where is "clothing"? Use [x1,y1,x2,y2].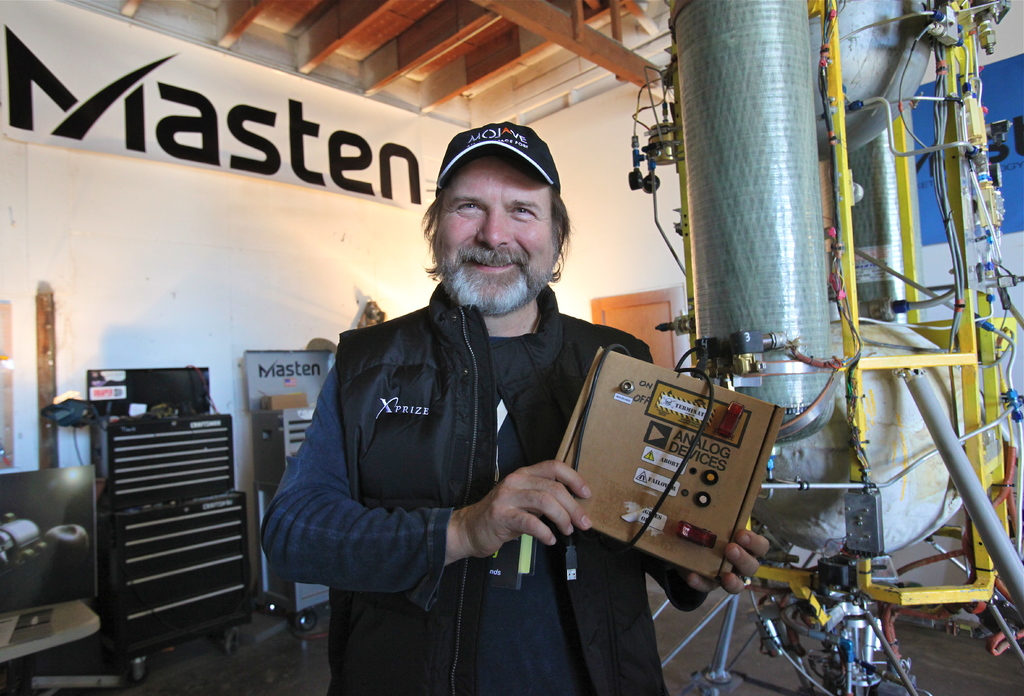
[257,281,710,695].
